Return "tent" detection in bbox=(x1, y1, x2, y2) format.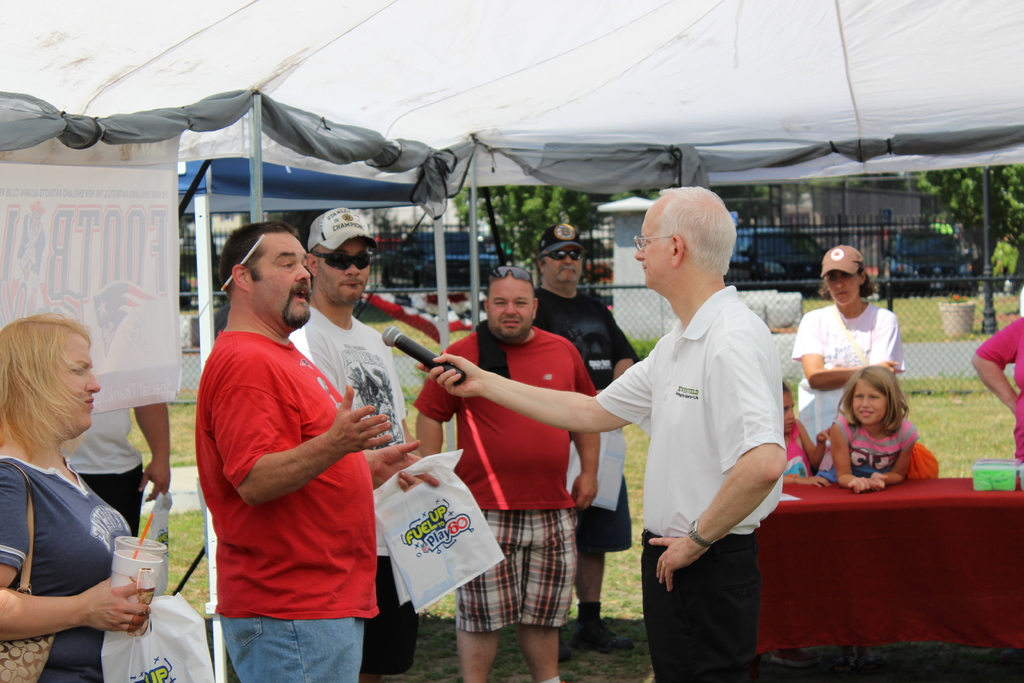
bbox=(1, 0, 1023, 682).
